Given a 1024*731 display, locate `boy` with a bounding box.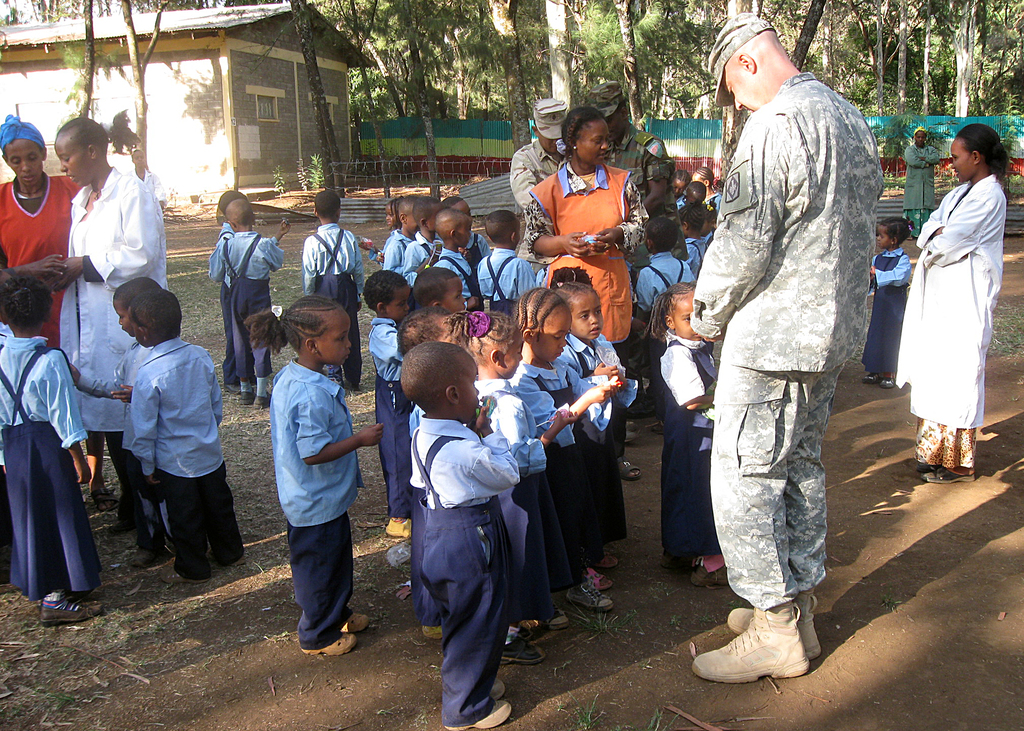
Located: [x1=395, y1=341, x2=519, y2=730].
